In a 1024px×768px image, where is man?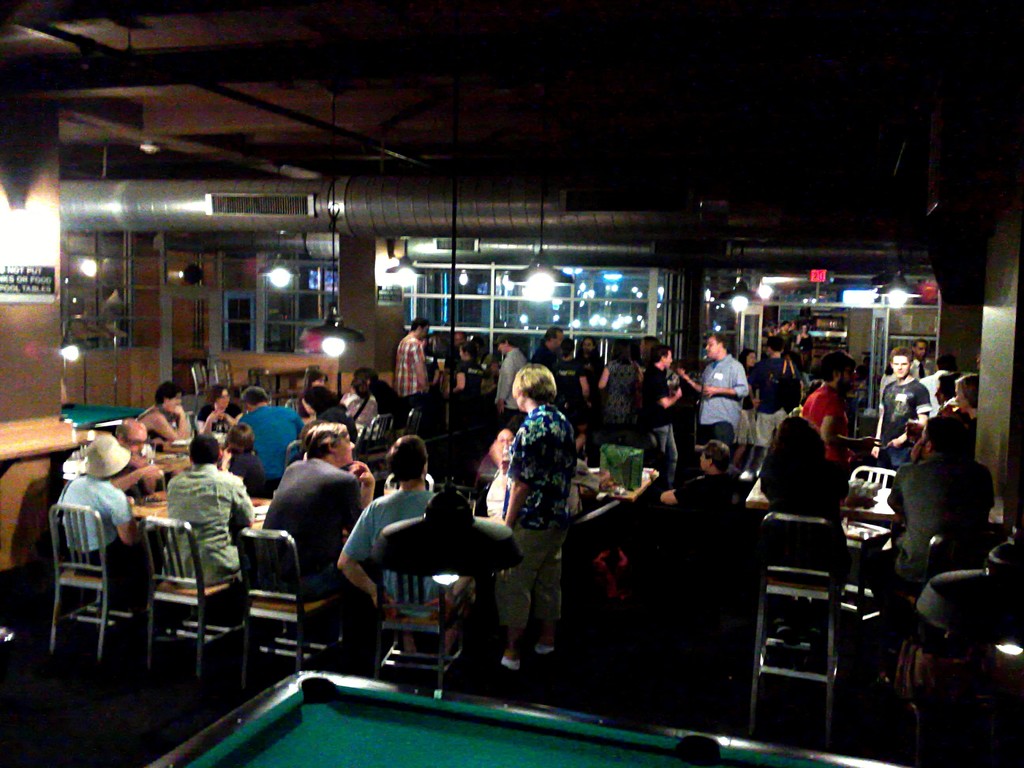
detection(491, 337, 532, 412).
